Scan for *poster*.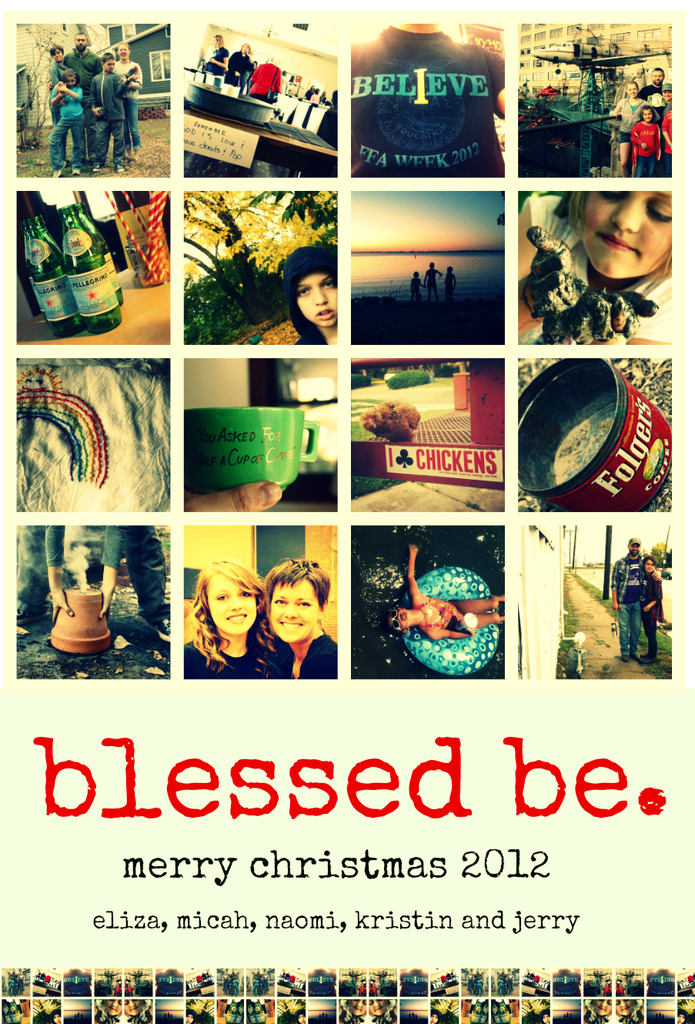
Scan result: [0, 0, 694, 1023].
